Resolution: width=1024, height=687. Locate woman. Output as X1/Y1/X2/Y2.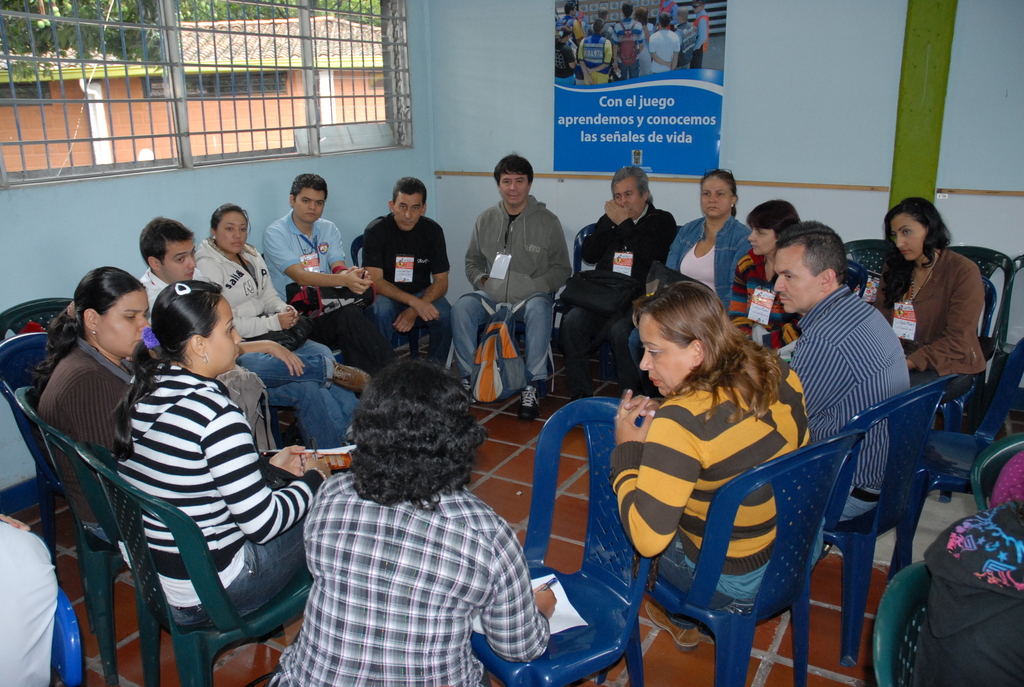
632/6/656/77.
